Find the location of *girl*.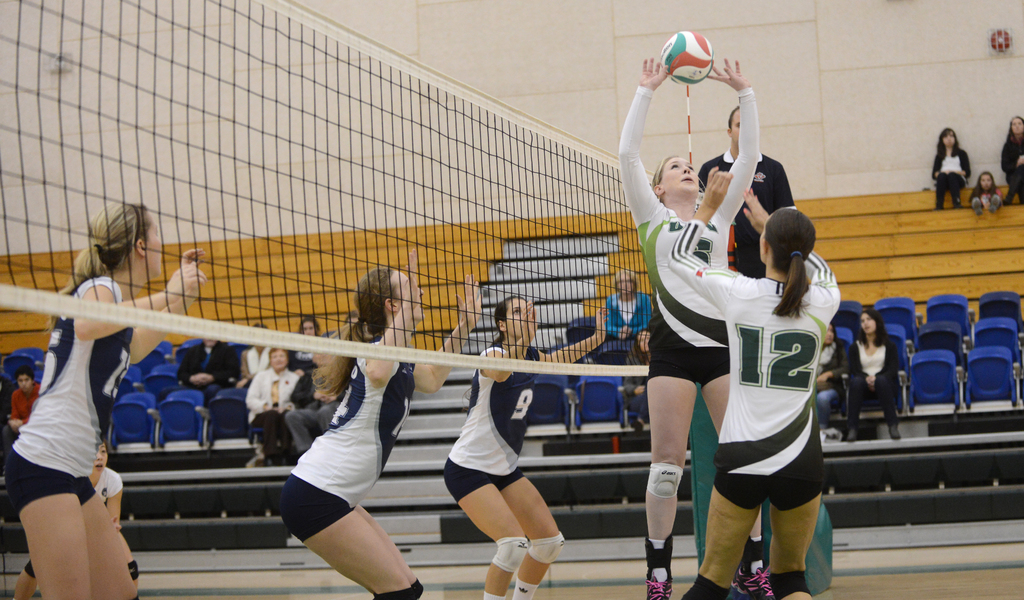
Location: box(291, 317, 321, 372).
